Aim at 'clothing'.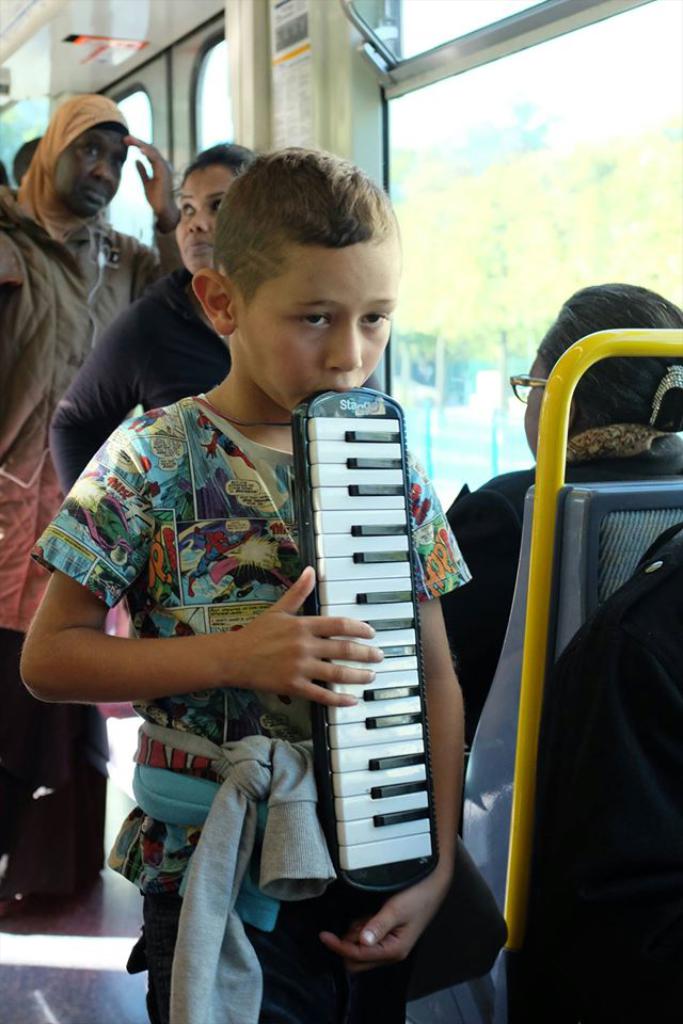
Aimed at pyautogui.locateOnScreen(67, 309, 367, 908).
